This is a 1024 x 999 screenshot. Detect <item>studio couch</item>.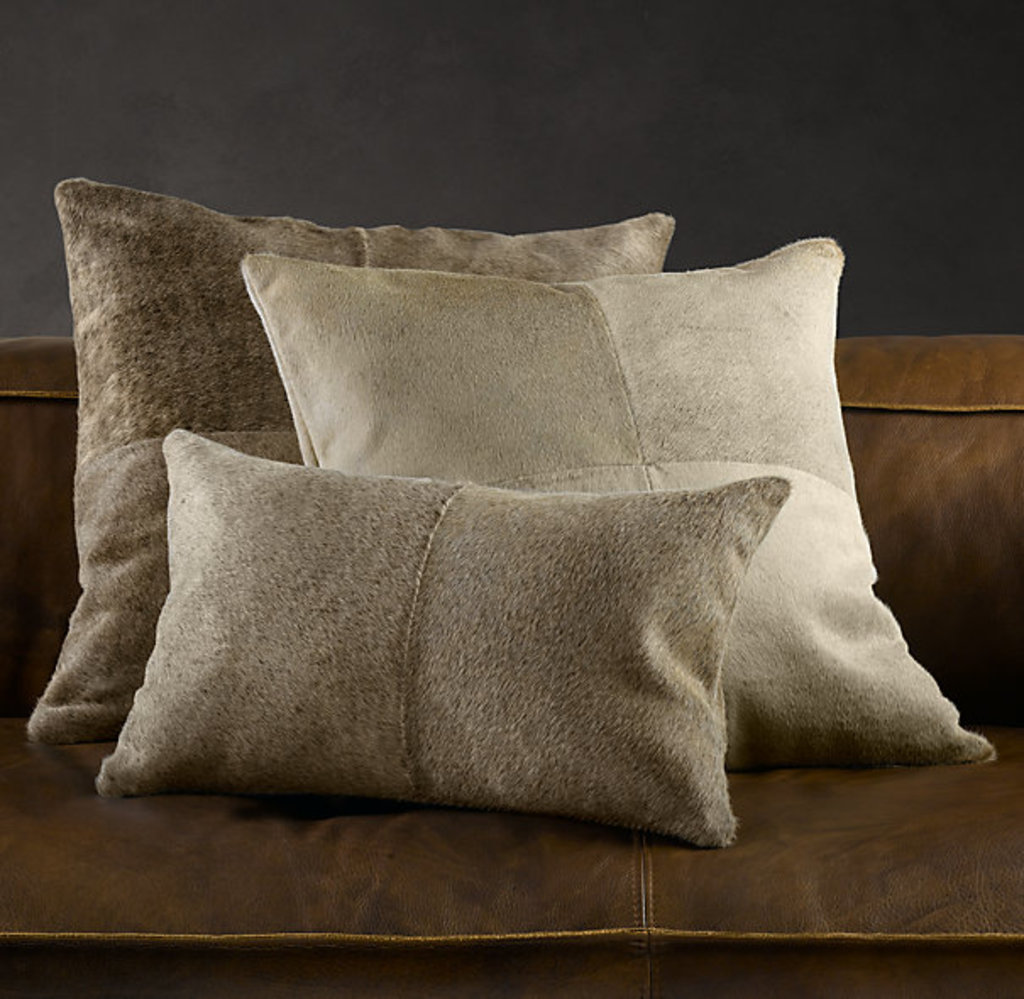
locate(0, 183, 1022, 997).
